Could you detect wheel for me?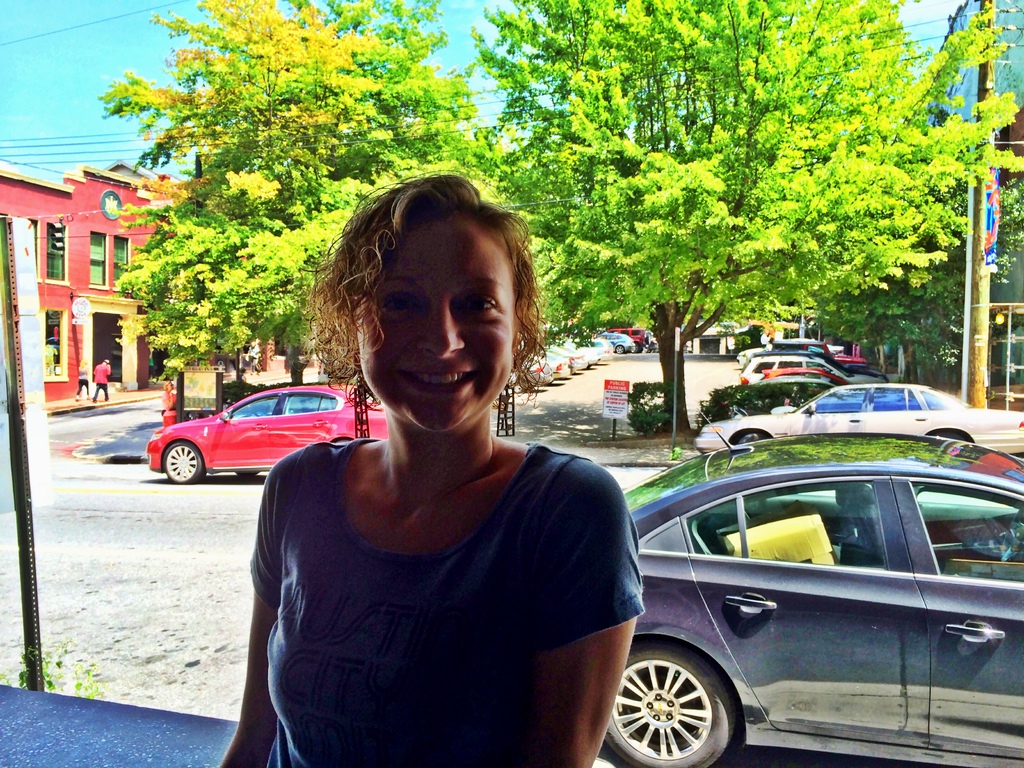
Detection result: 614:346:624:353.
